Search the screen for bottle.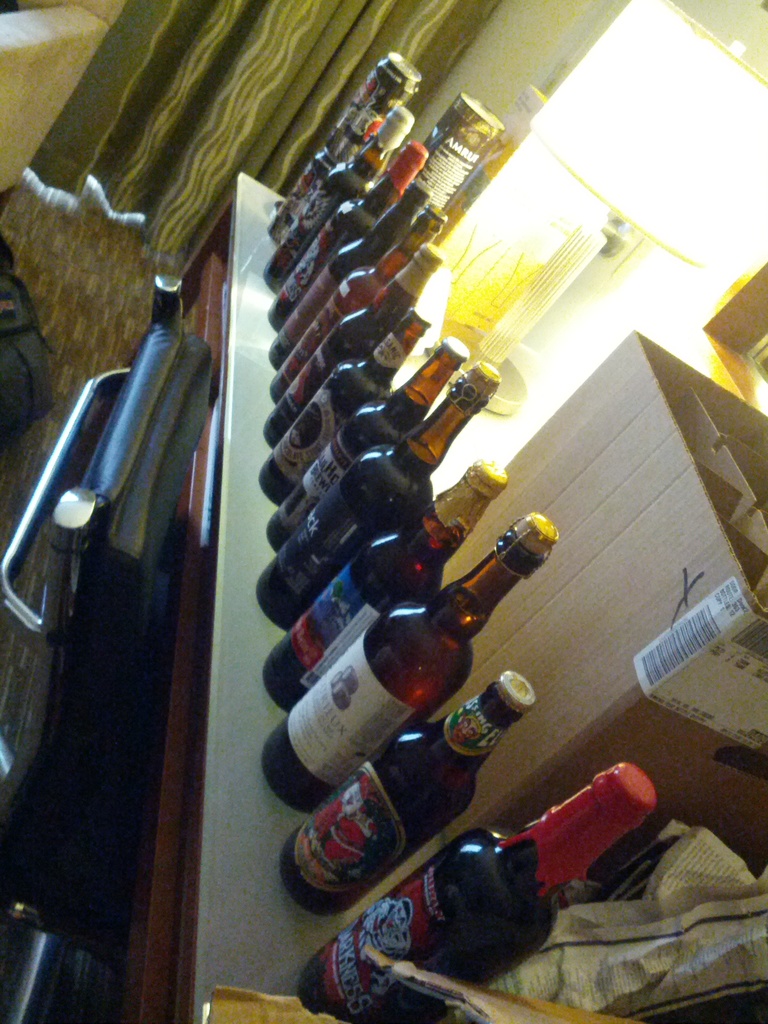
Found at l=253, t=454, r=518, b=694.
